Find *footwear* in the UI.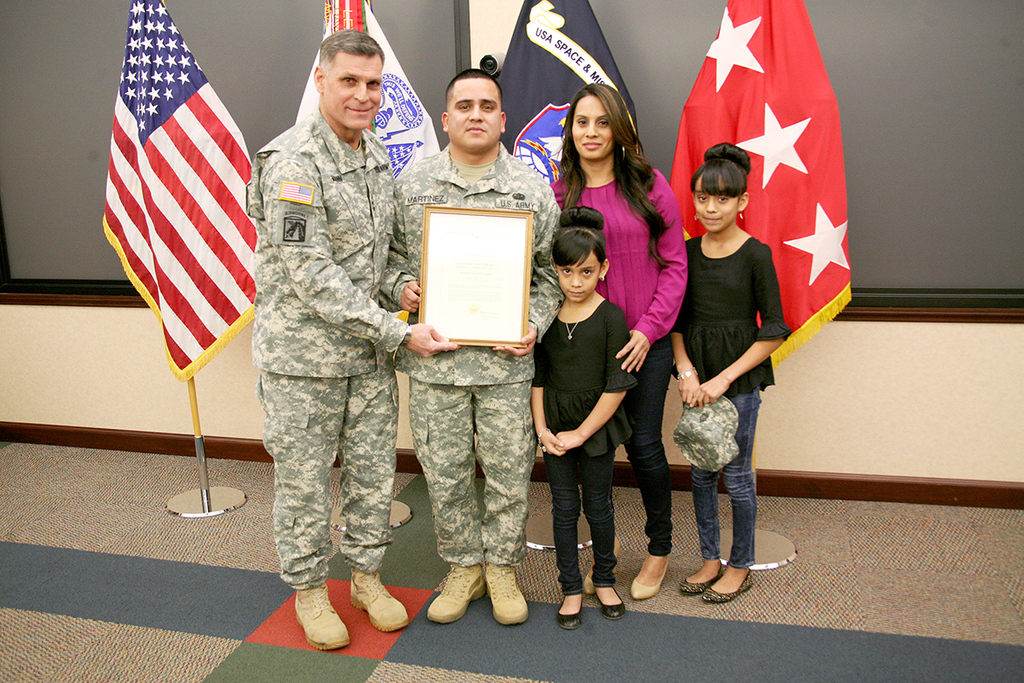
UI element at 704:565:756:602.
